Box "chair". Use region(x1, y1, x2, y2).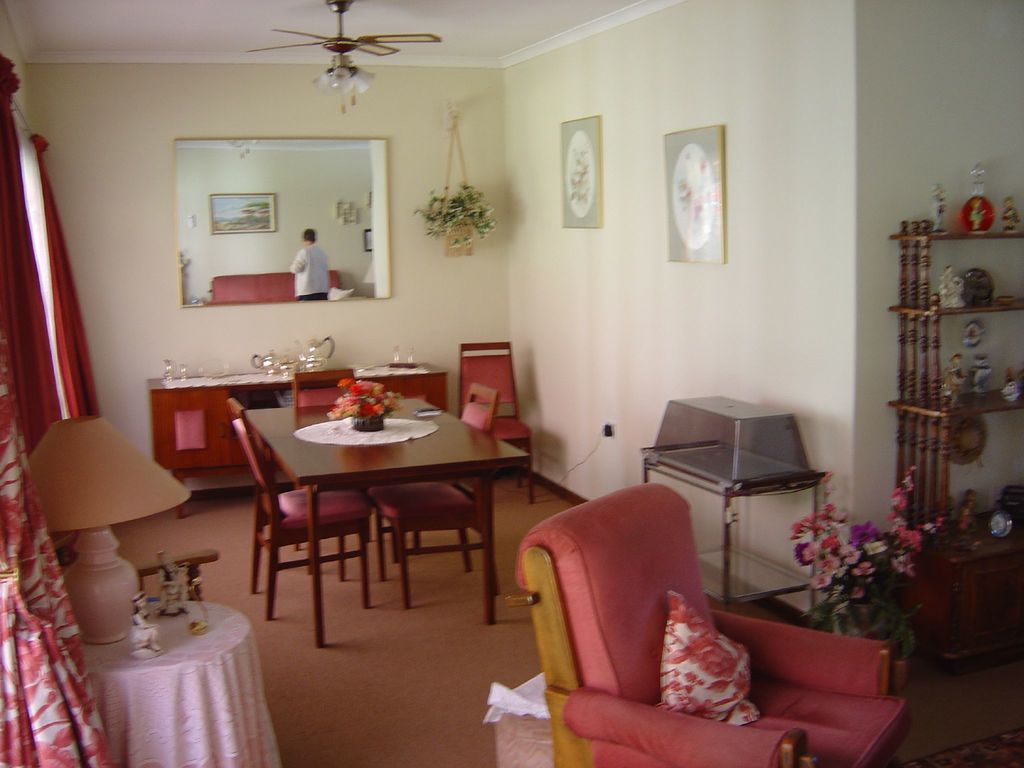
region(454, 338, 538, 502).
